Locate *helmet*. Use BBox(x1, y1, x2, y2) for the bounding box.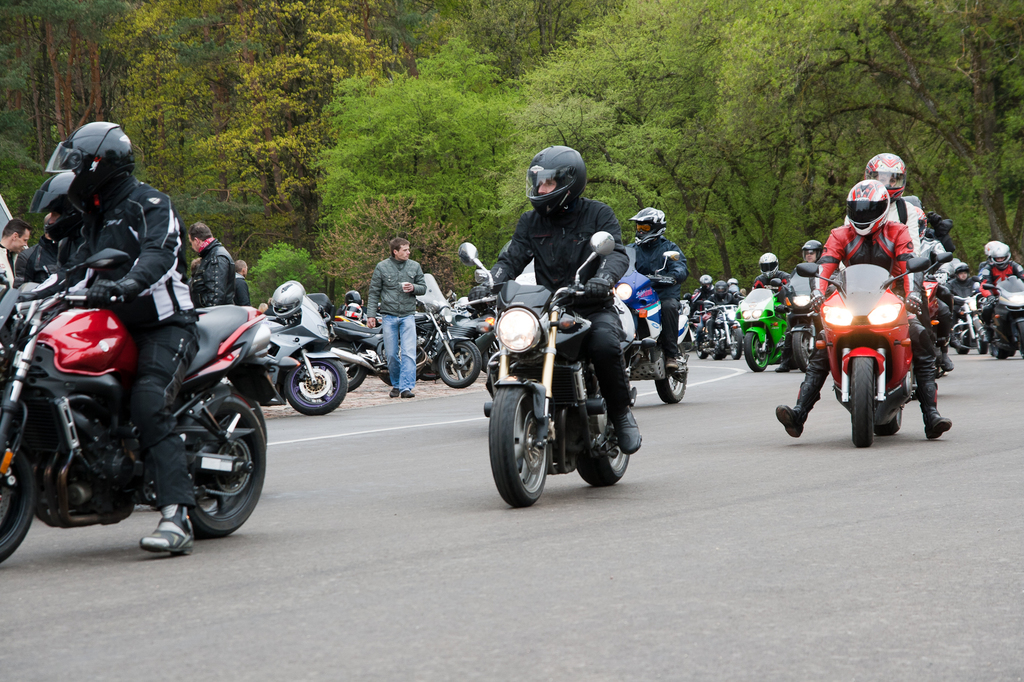
BBox(759, 244, 784, 282).
